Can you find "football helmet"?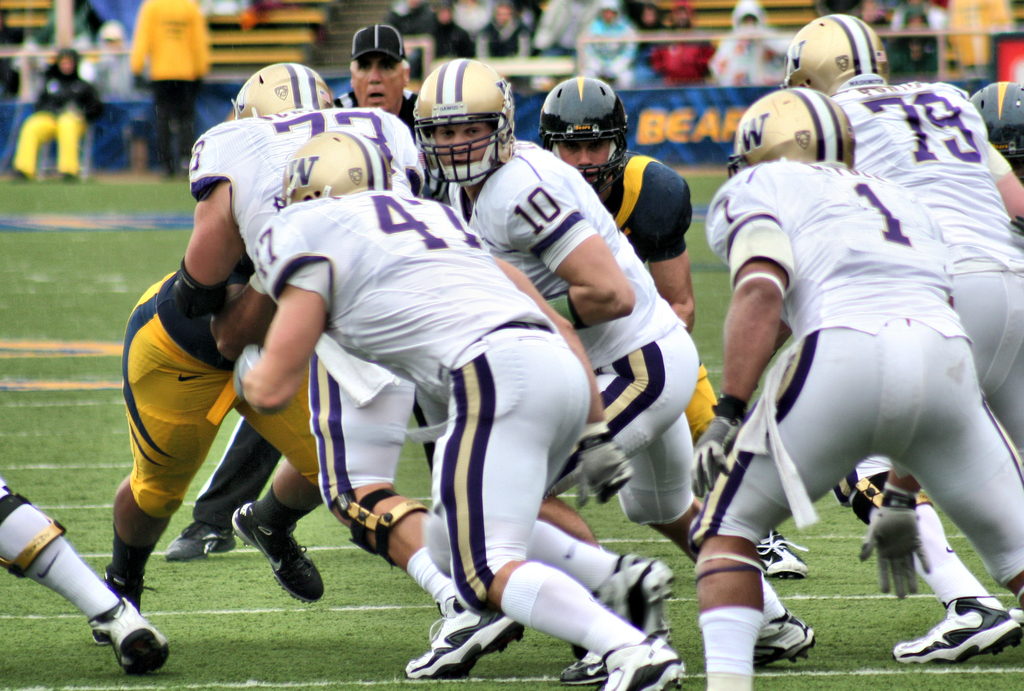
Yes, bounding box: <box>541,73,631,190</box>.
